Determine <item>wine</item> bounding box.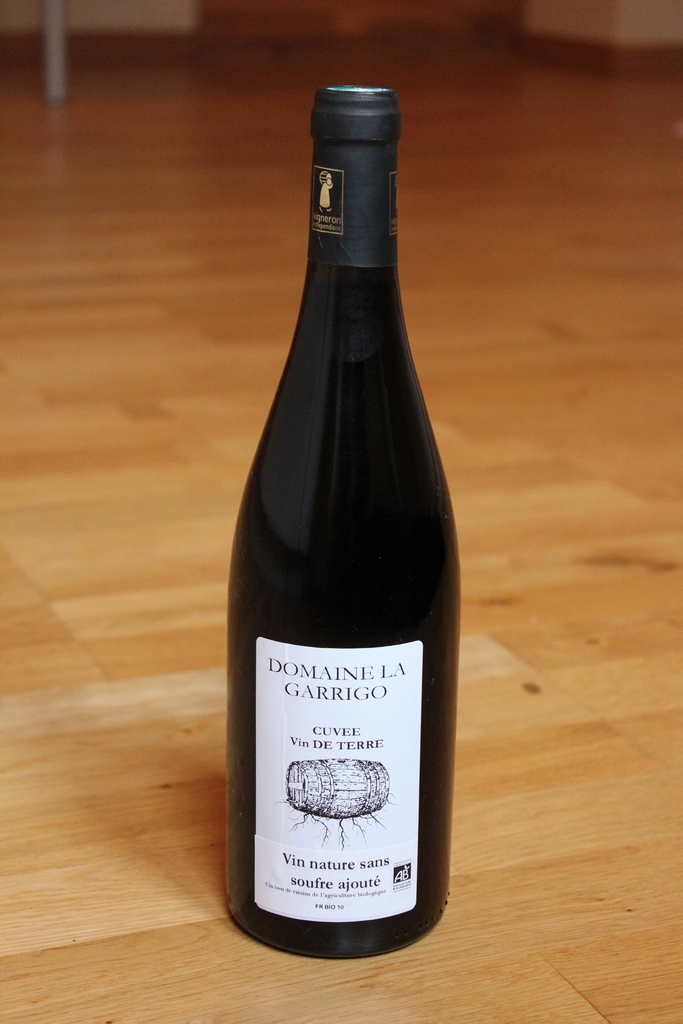
Determined: locate(213, 76, 466, 968).
